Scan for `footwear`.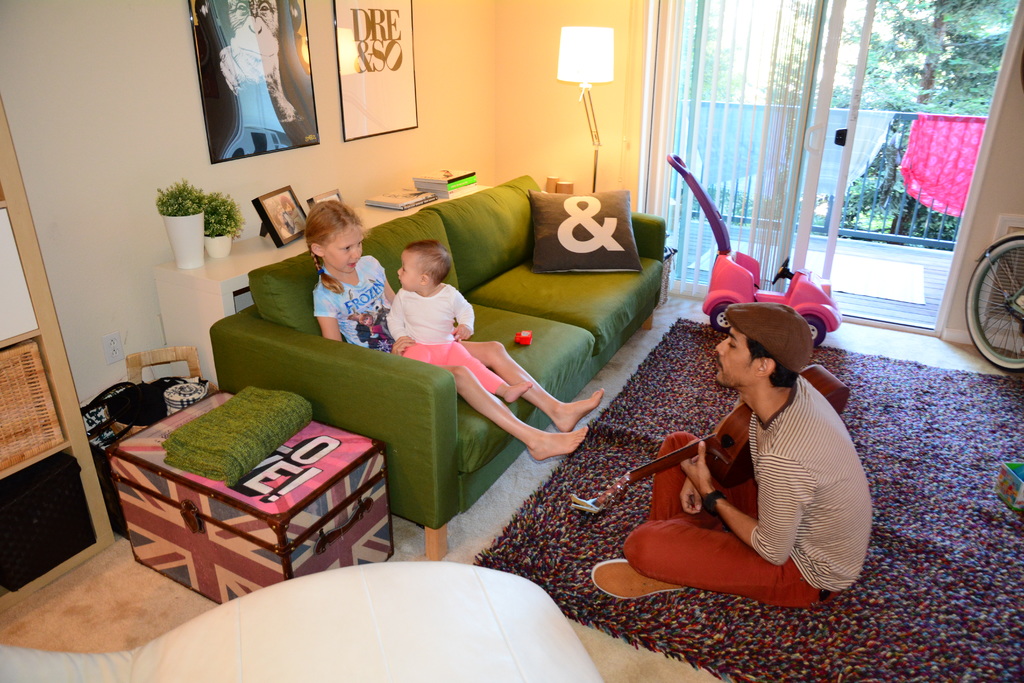
Scan result: [left=591, top=557, right=685, bottom=598].
